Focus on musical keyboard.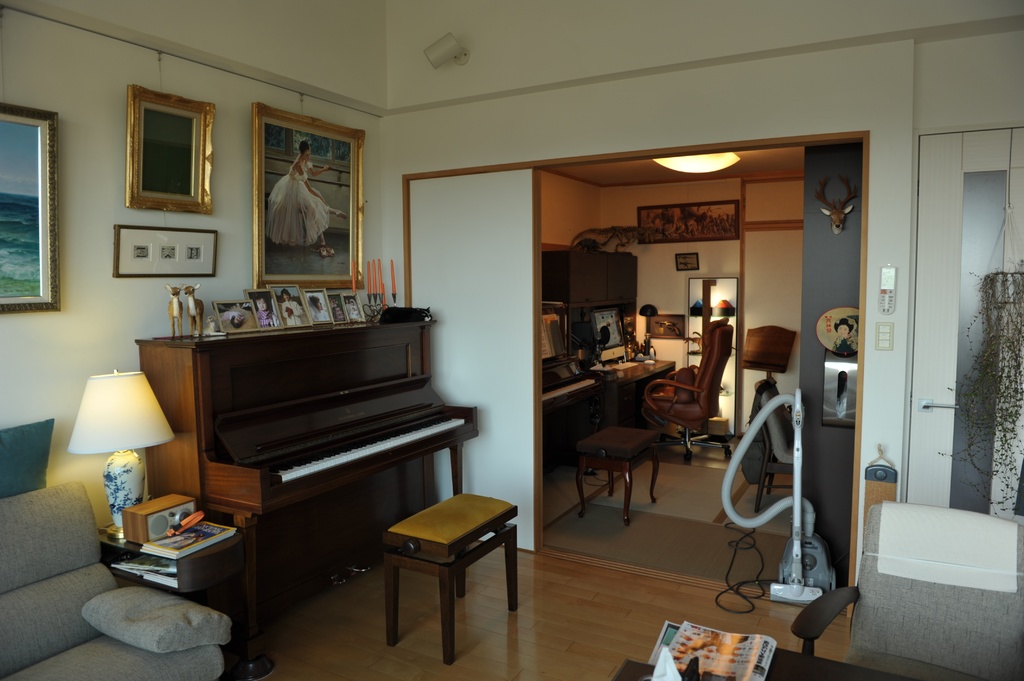
Focused at [left=241, top=406, right=471, bottom=485].
